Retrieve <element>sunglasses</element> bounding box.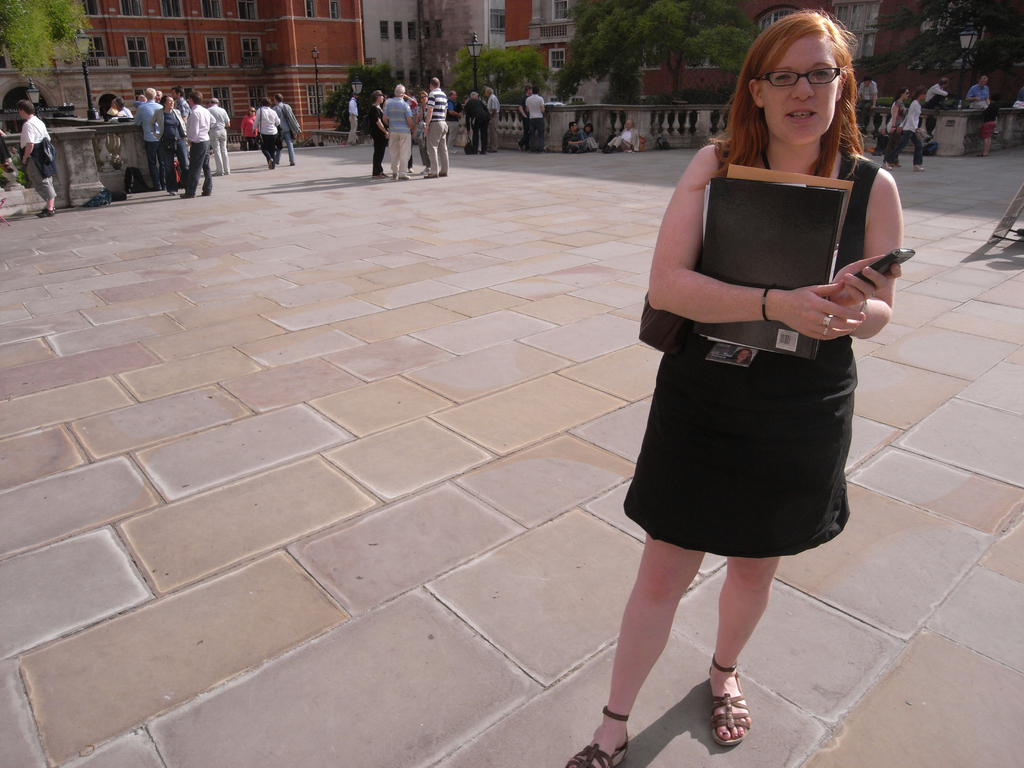
Bounding box: box=[904, 90, 910, 95].
